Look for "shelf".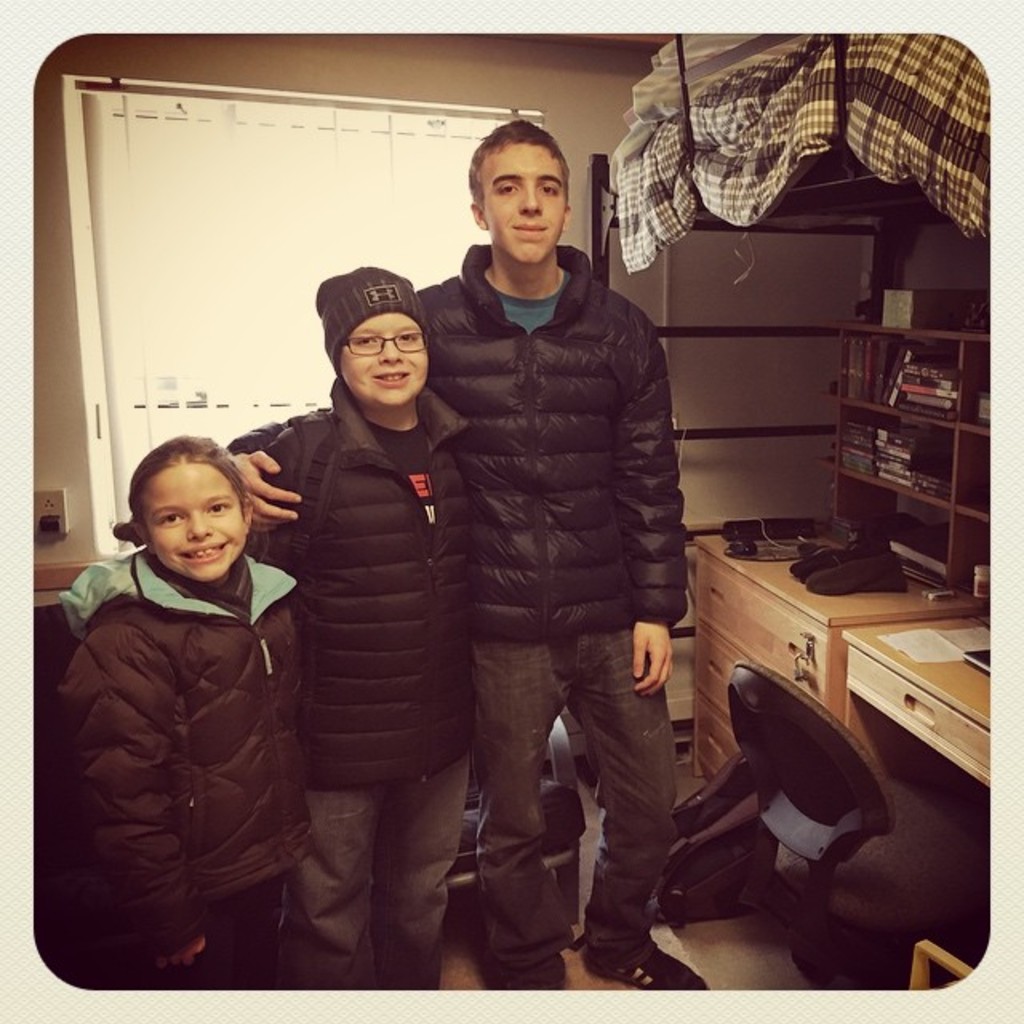
Found: (left=971, top=325, right=1008, bottom=437).
